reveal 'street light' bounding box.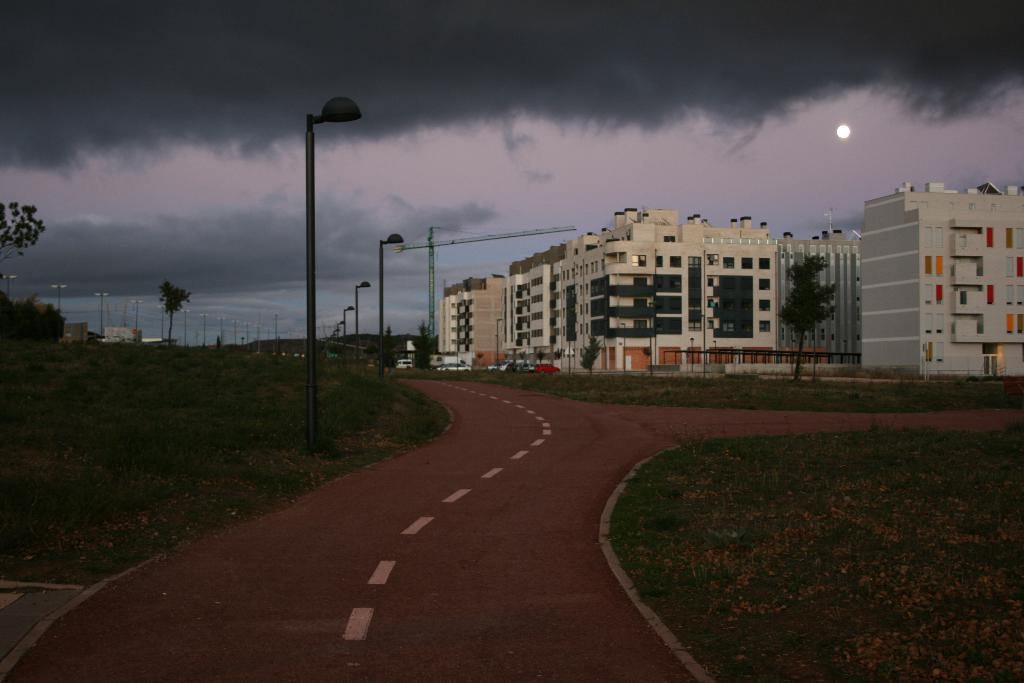
Revealed: detection(265, 84, 372, 435).
